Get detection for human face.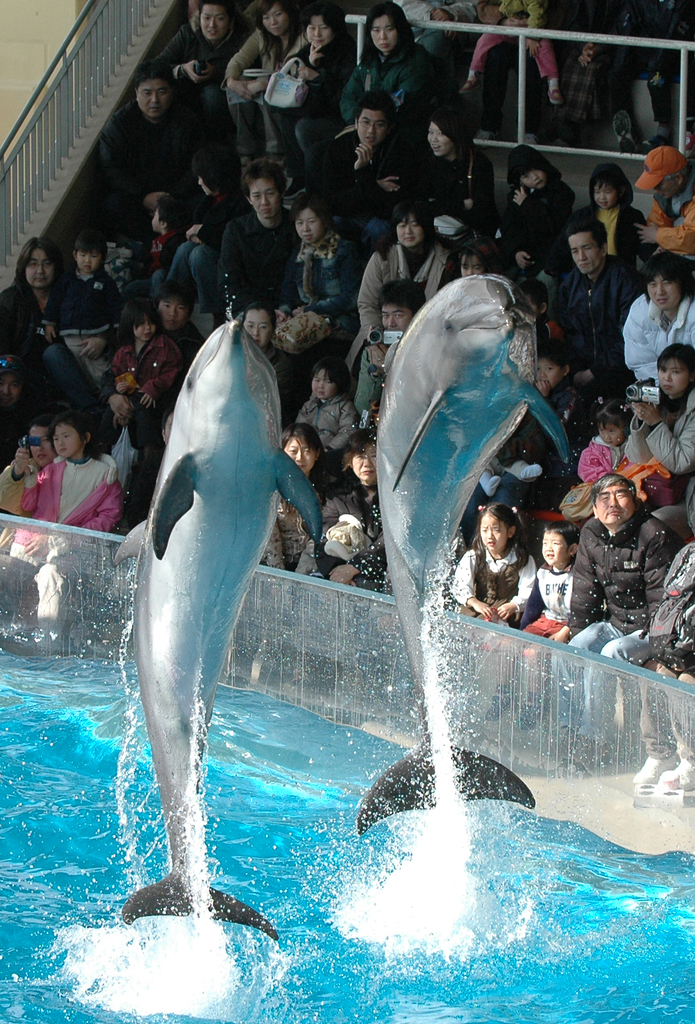
Detection: BBox(350, 440, 378, 481).
